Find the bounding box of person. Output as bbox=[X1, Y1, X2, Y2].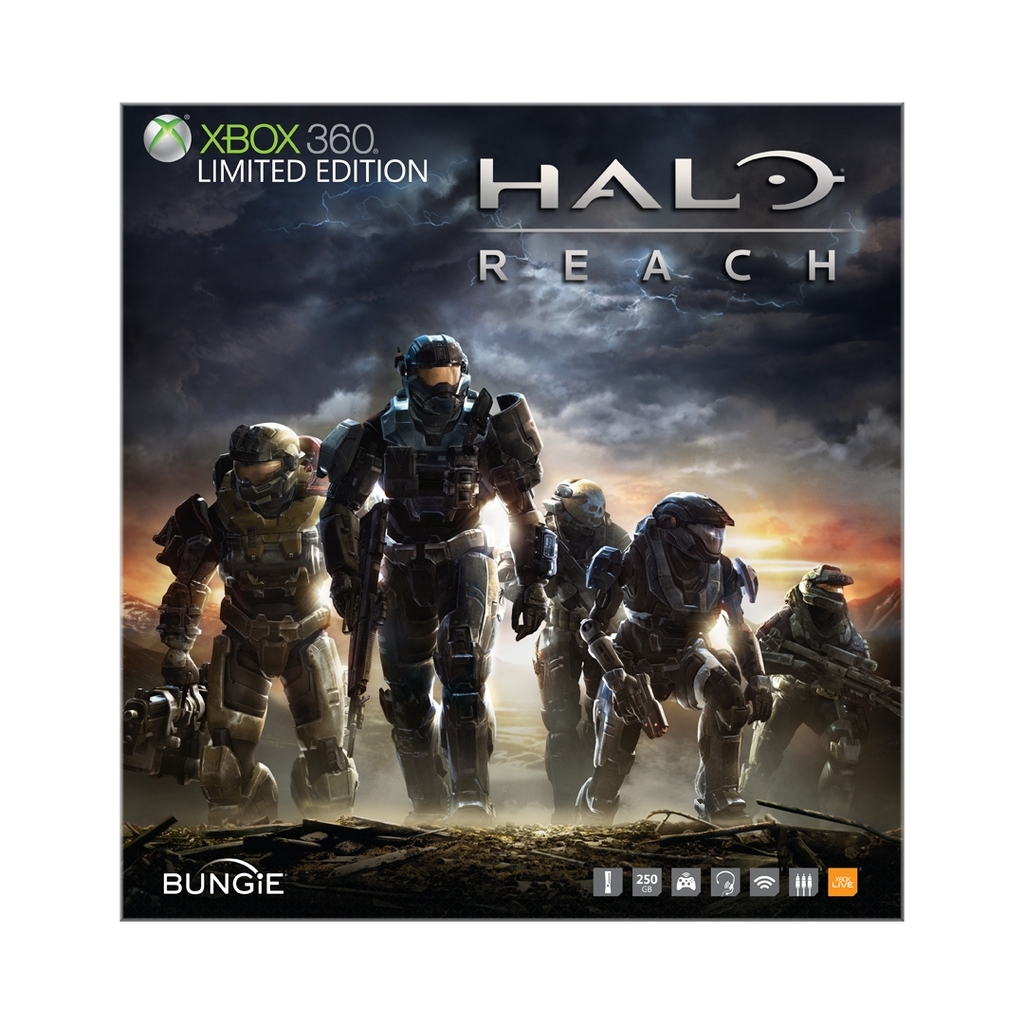
bbox=[751, 551, 900, 824].
